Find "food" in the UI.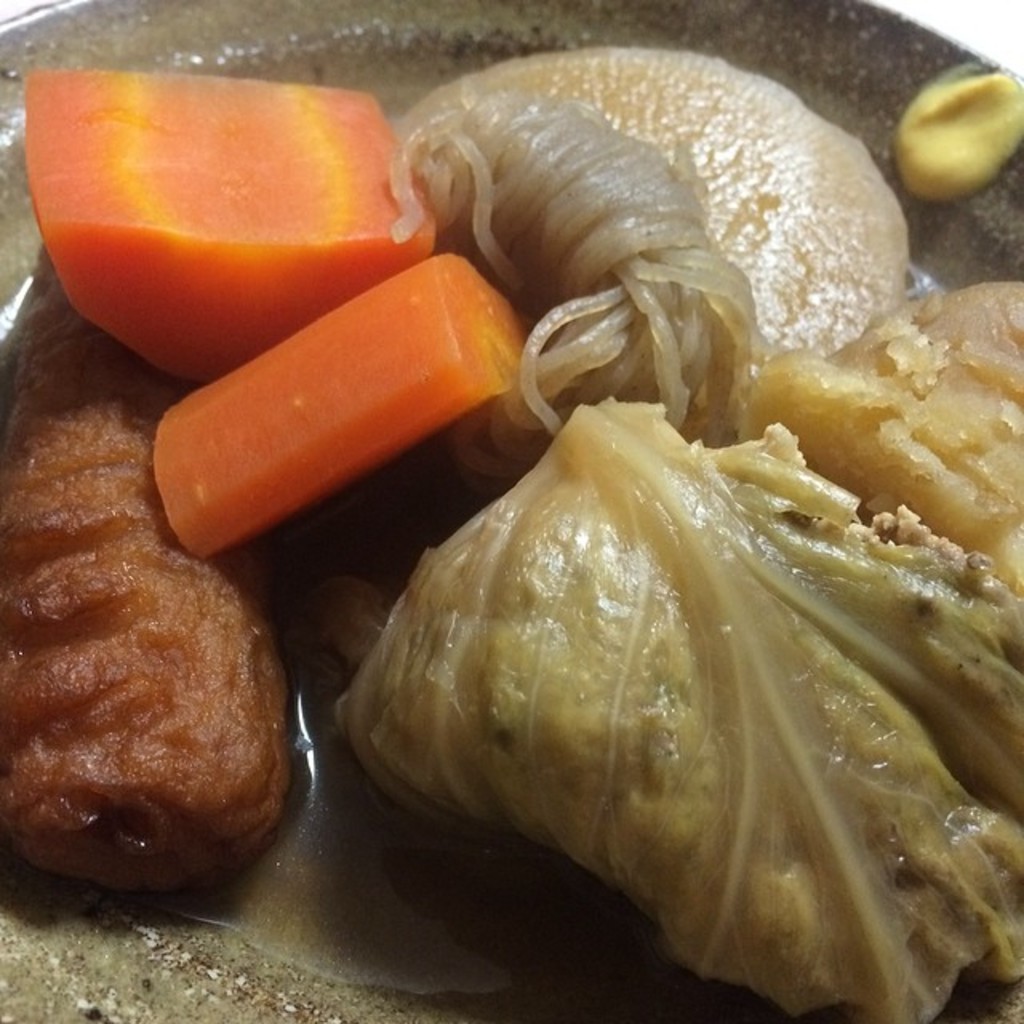
UI element at left=29, top=67, right=440, bottom=384.
